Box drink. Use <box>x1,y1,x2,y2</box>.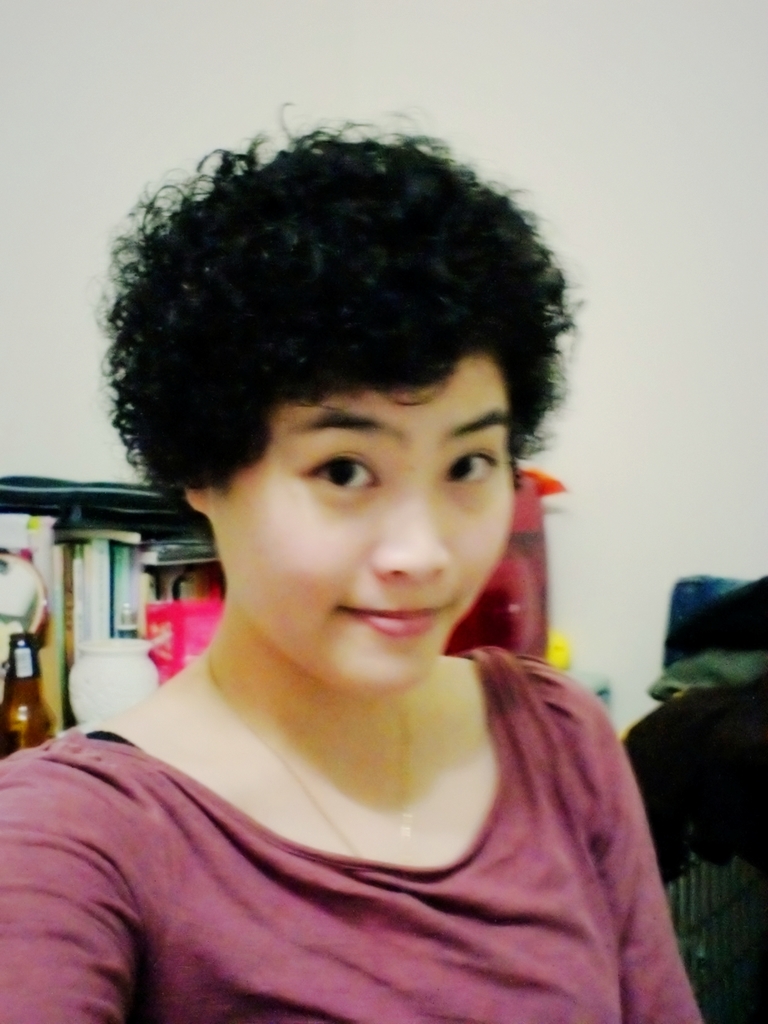
<box>0,642,64,755</box>.
